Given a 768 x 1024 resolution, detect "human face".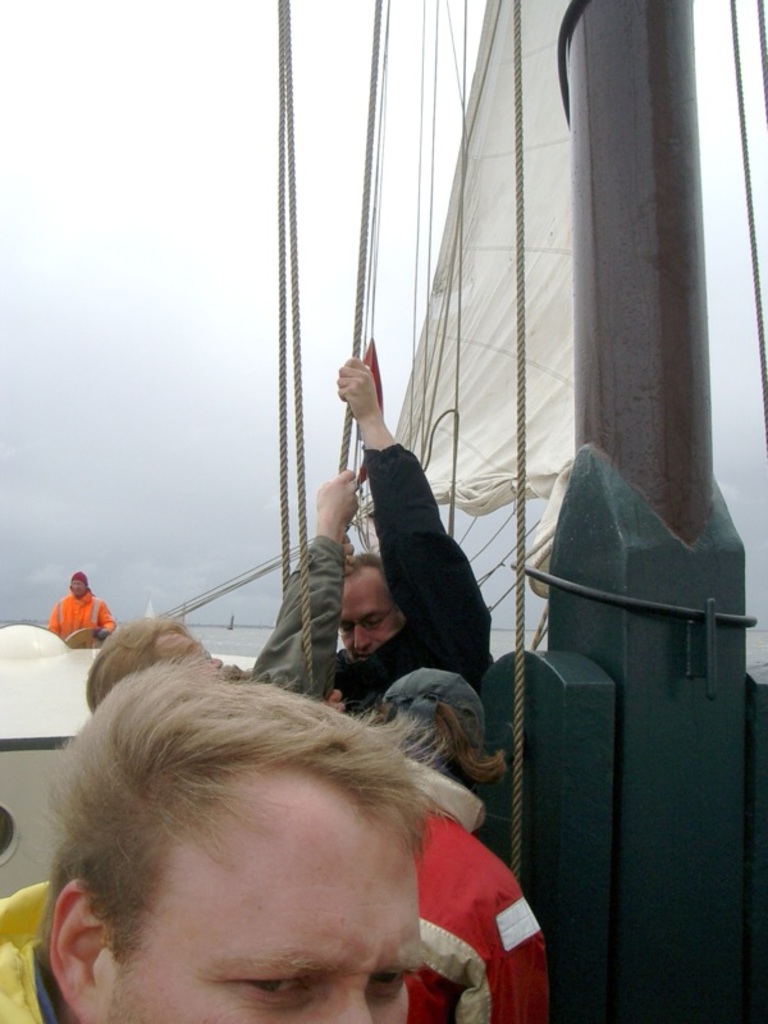
(97,767,428,1023).
